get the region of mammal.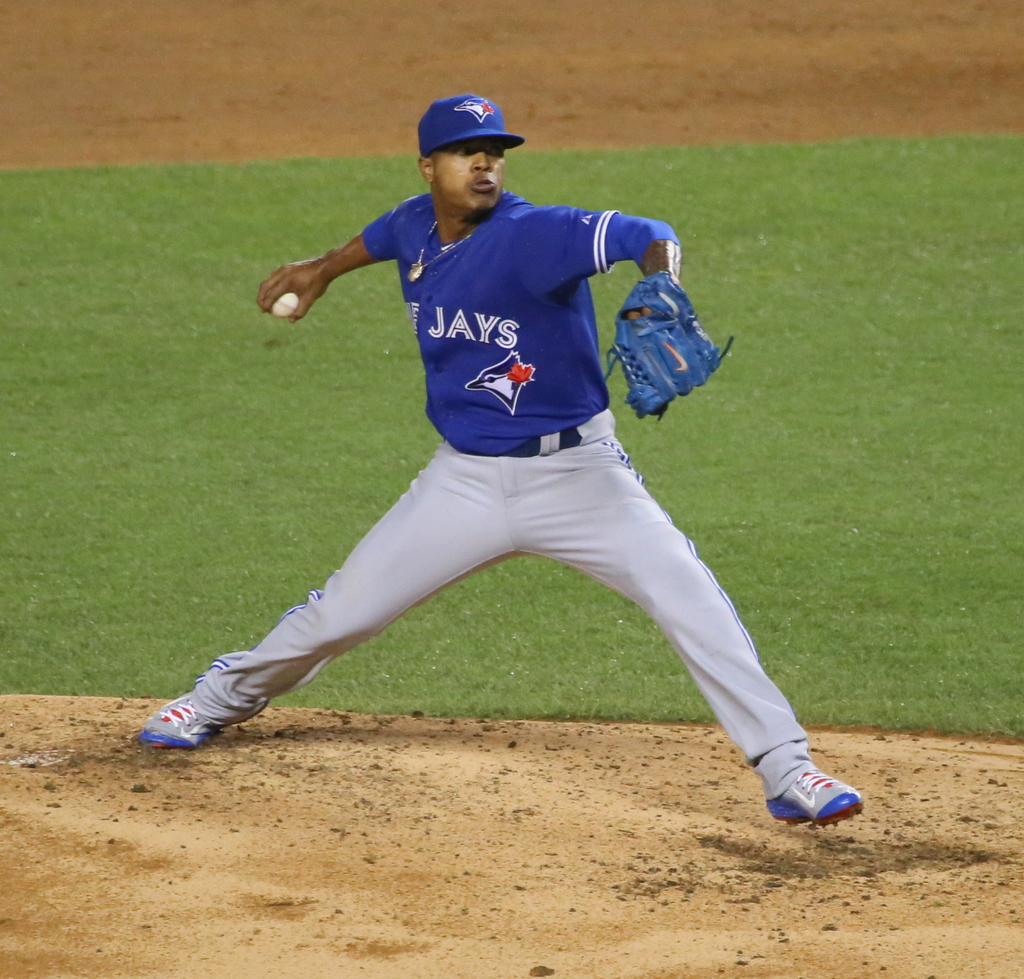
134, 86, 870, 834.
